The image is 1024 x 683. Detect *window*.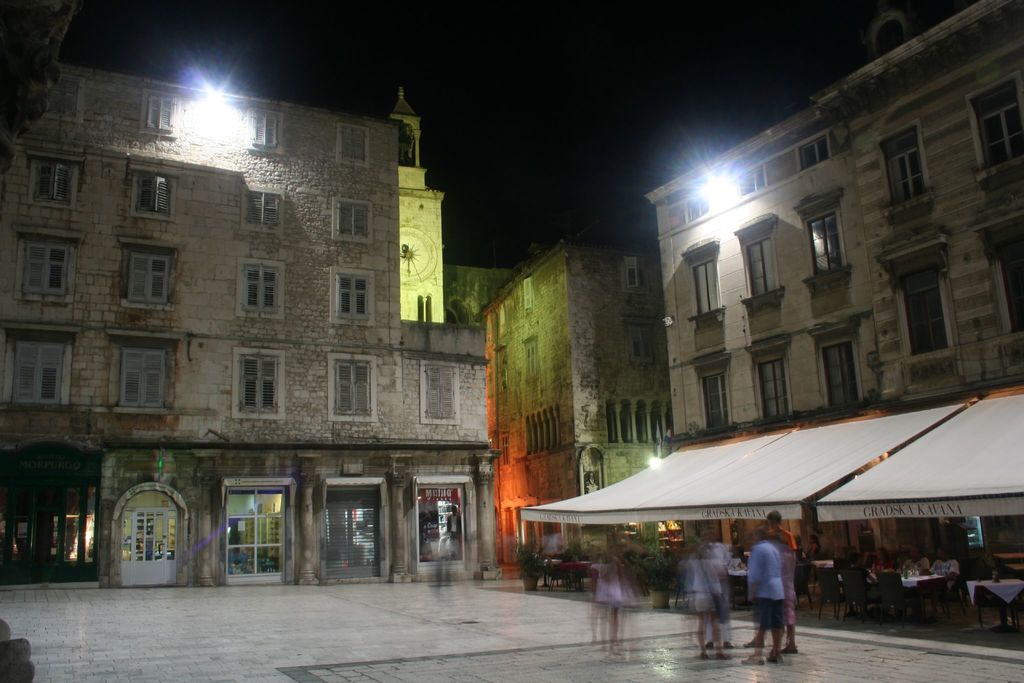
Detection: crop(627, 327, 652, 362).
